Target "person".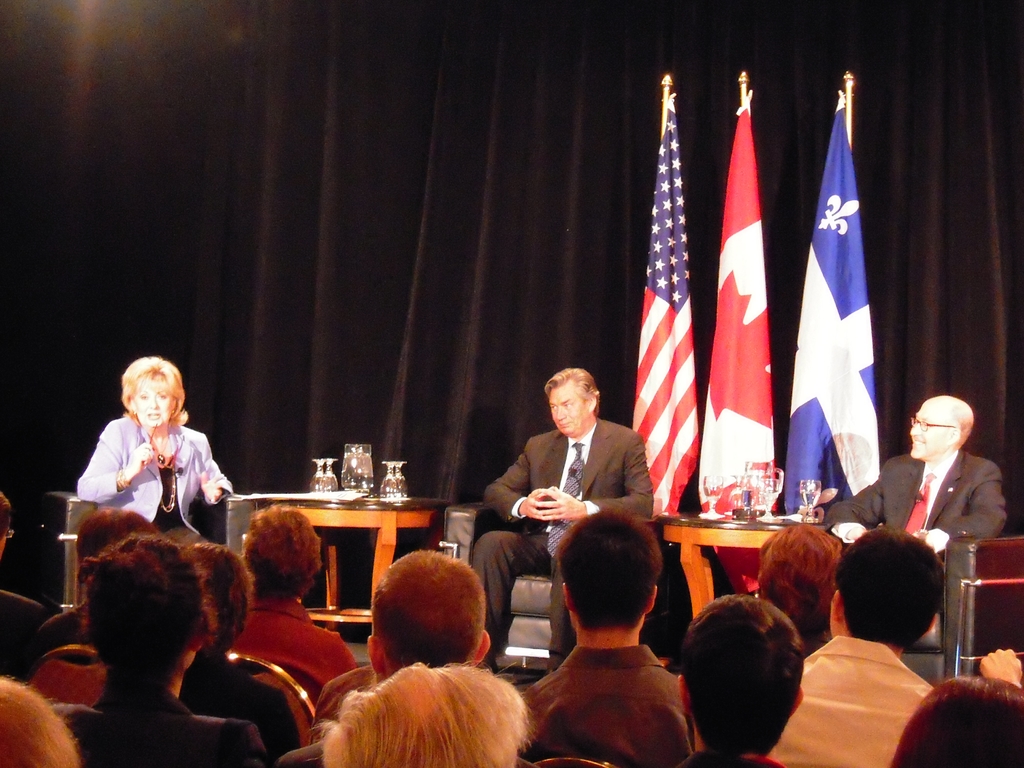
Target region: left=667, top=604, right=799, bottom=767.
